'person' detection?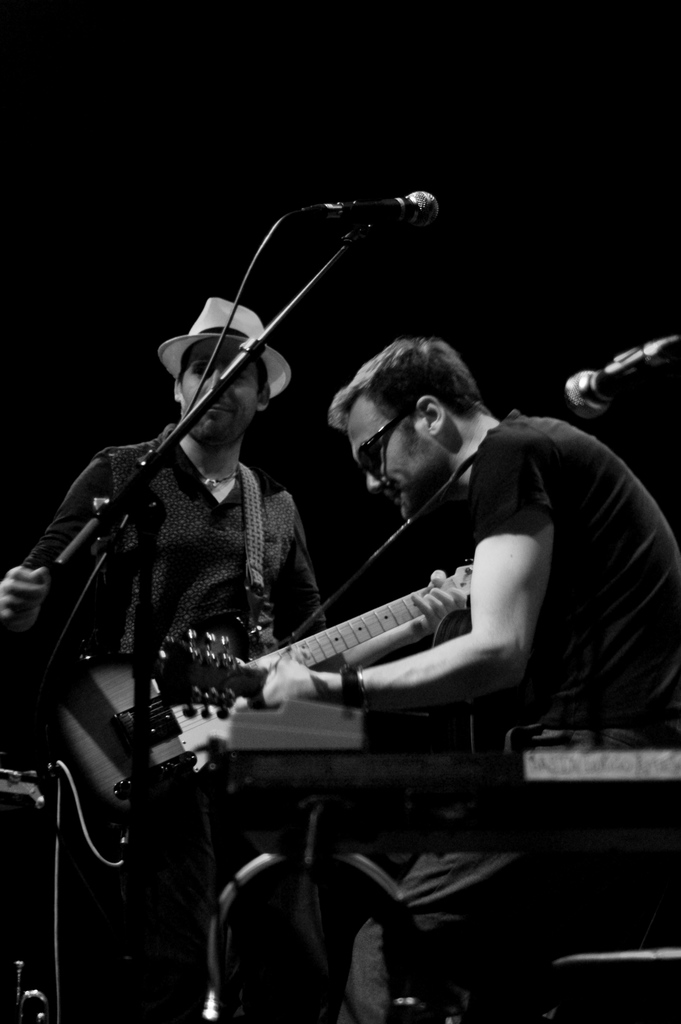
region(47, 204, 334, 1020)
